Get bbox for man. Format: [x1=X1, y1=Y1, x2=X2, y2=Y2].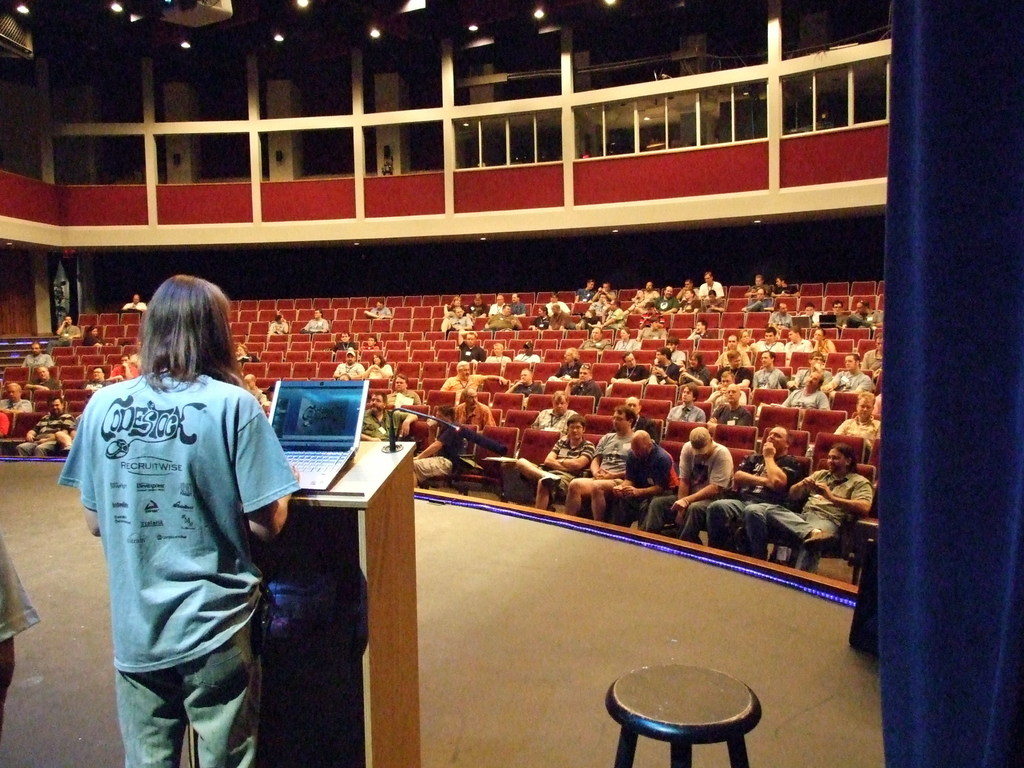
[x1=385, y1=372, x2=419, y2=399].
